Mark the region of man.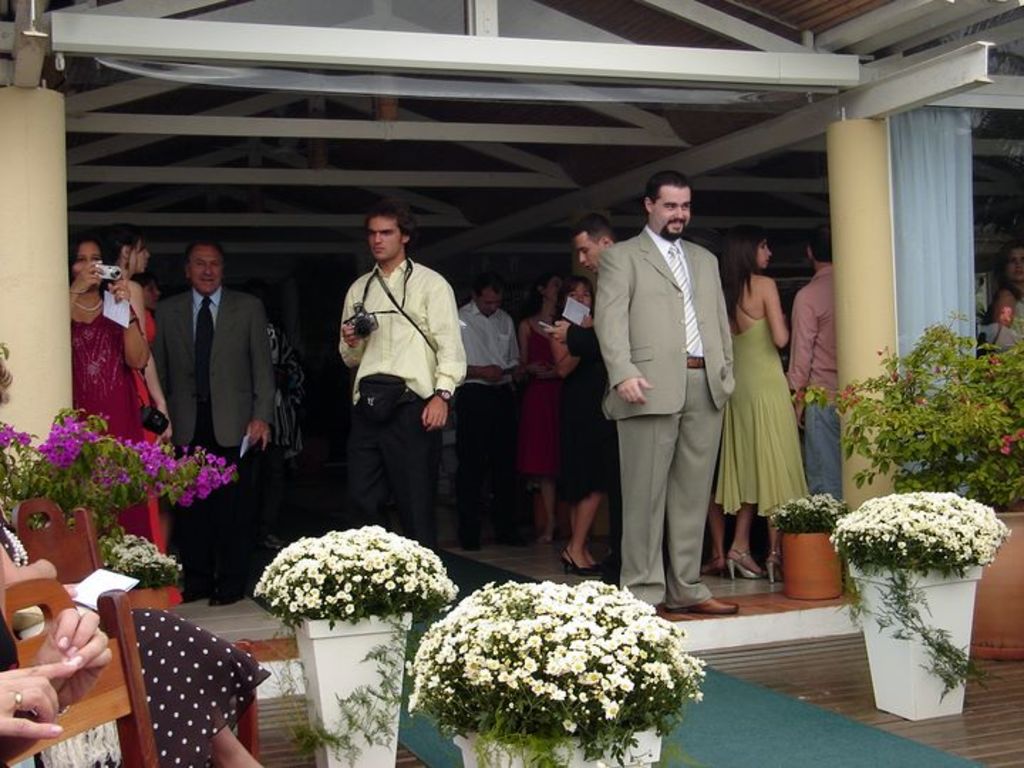
Region: (546, 213, 620, 516).
